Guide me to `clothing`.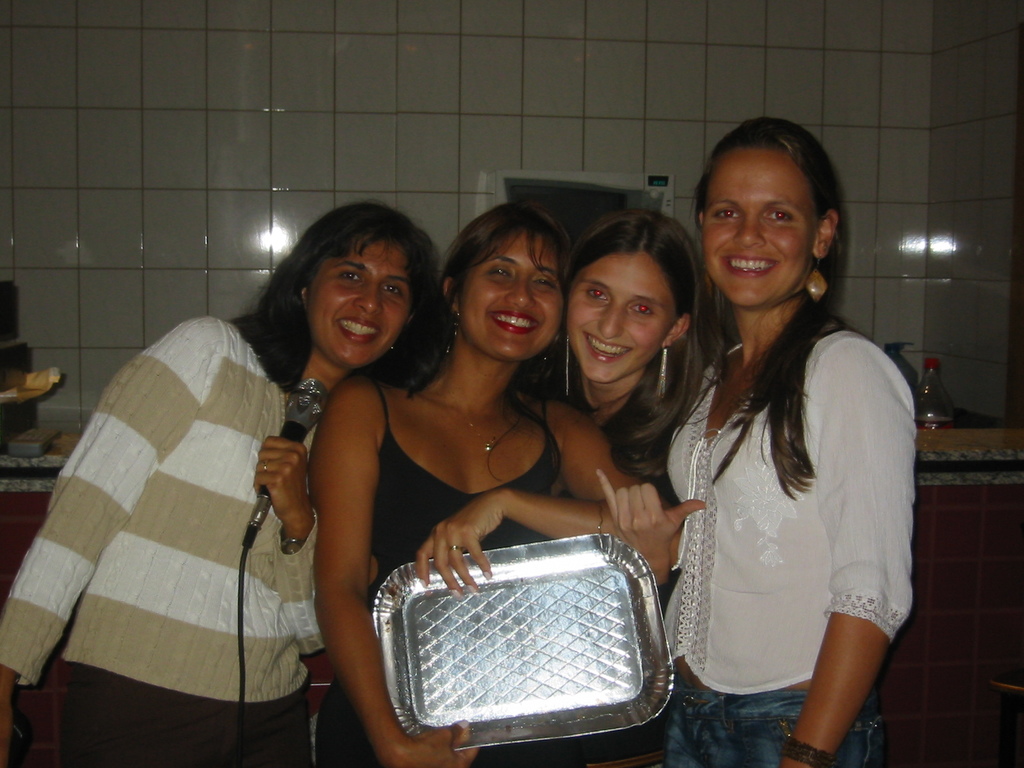
Guidance: 663, 249, 916, 722.
